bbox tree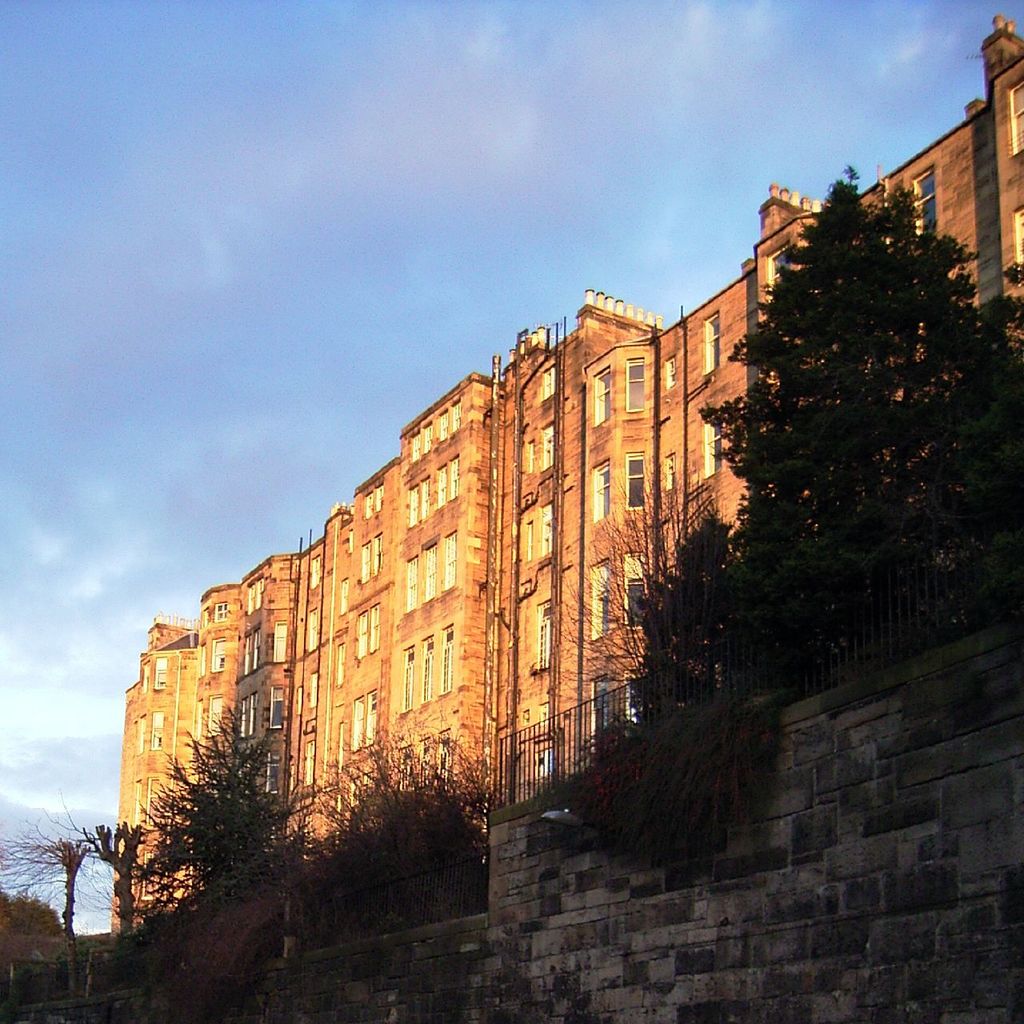
[left=138, top=694, right=295, bottom=898]
